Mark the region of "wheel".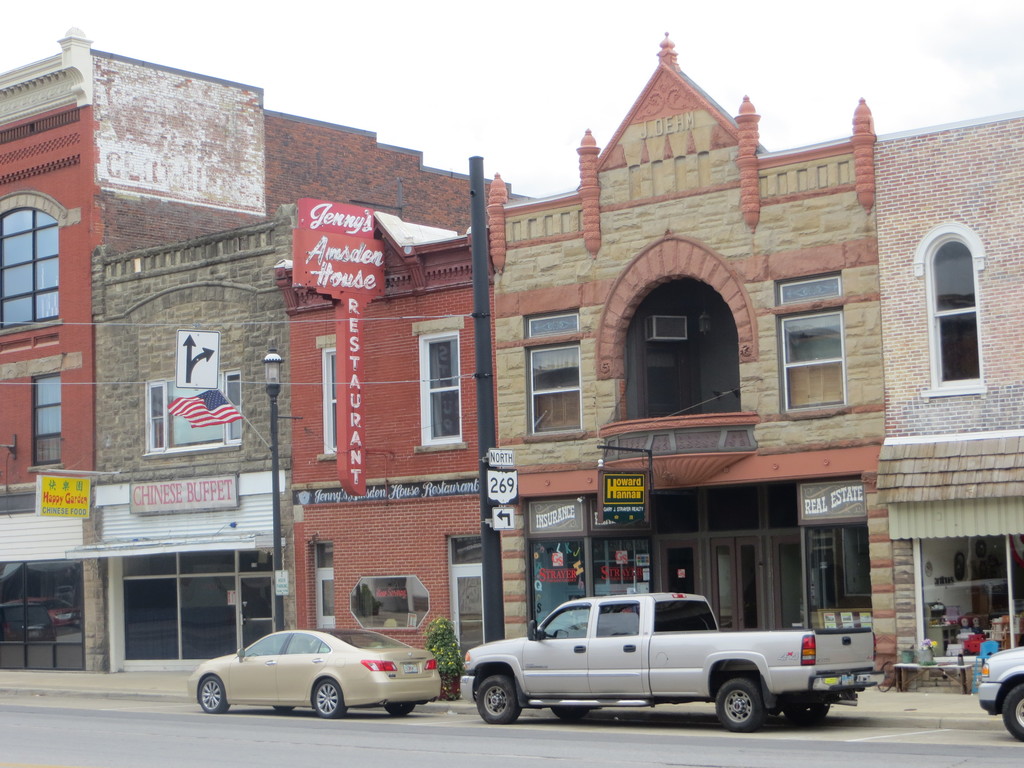
Region: <bbox>998, 676, 1023, 745</bbox>.
